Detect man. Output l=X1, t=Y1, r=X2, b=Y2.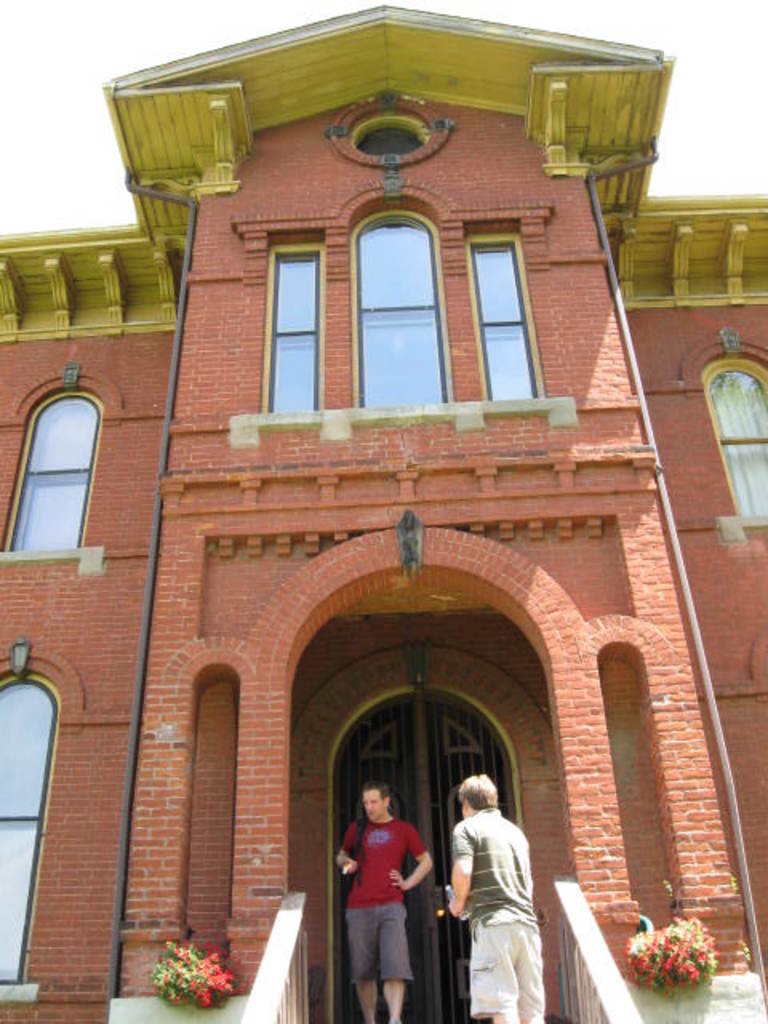
l=440, t=747, r=550, b=1008.
